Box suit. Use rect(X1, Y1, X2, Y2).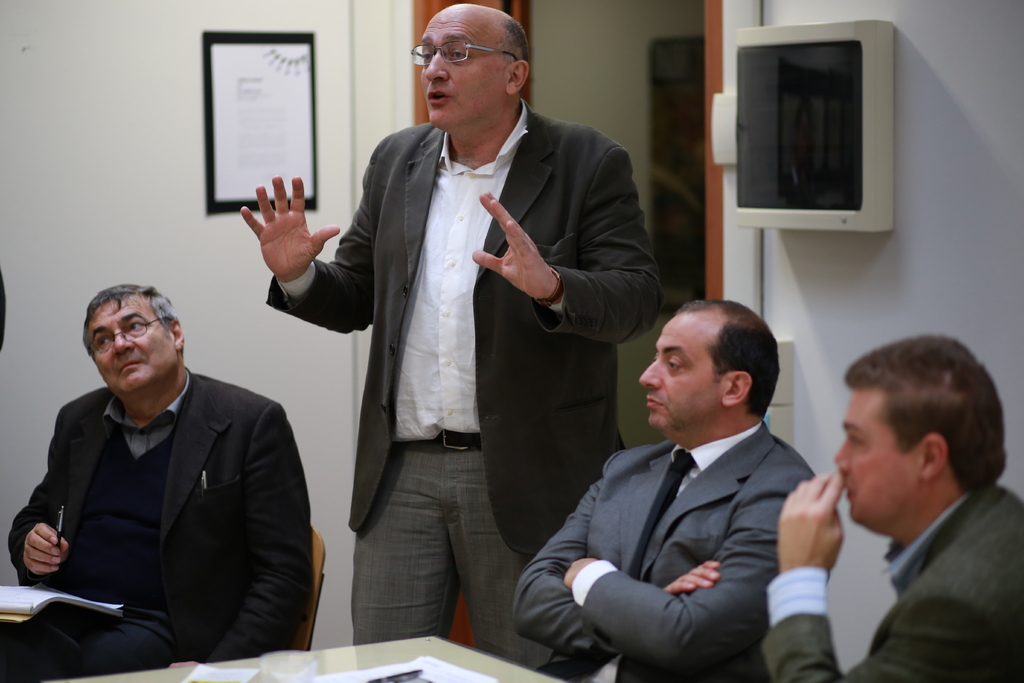
rect(510, 420, 821, 682).
